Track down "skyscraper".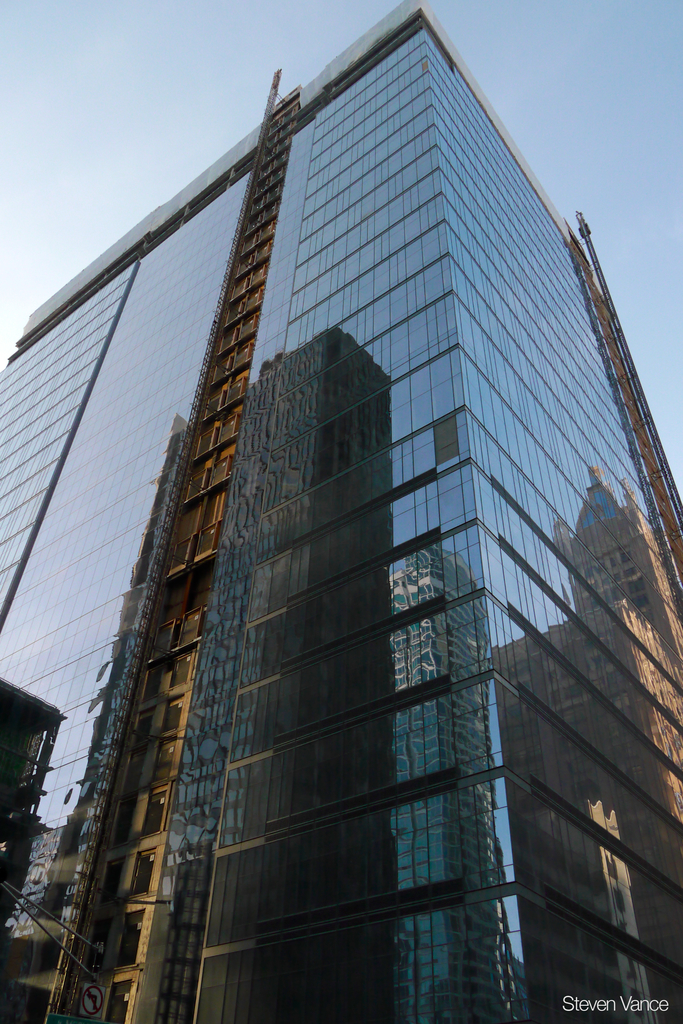
Tracked to [0,0,682,1023].
